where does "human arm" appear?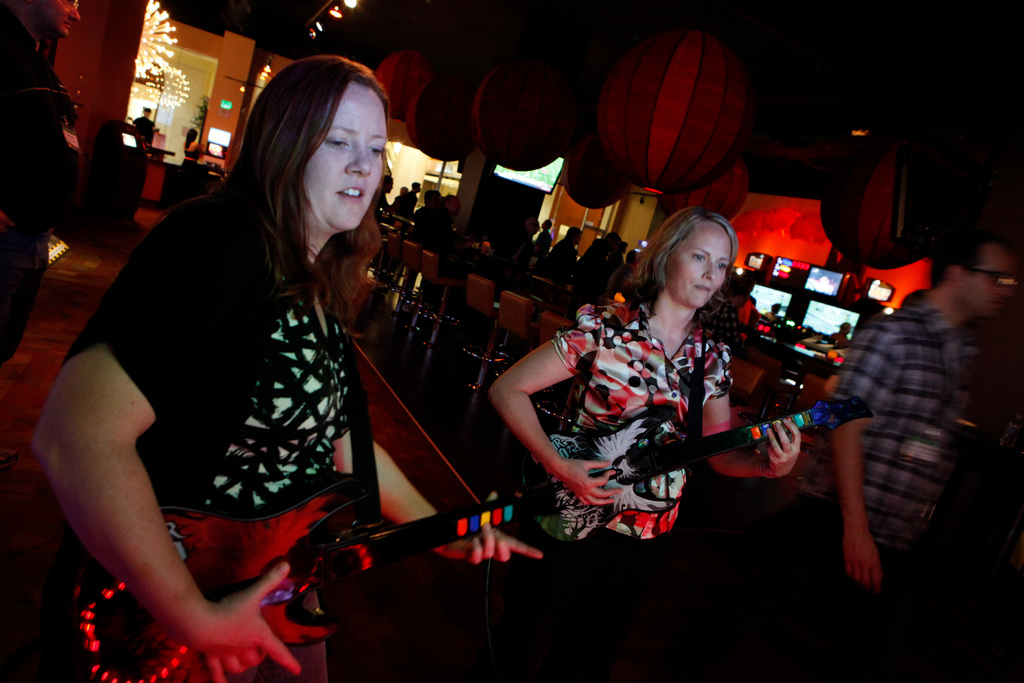
Appears at box=[370, 436, 543, 566].
